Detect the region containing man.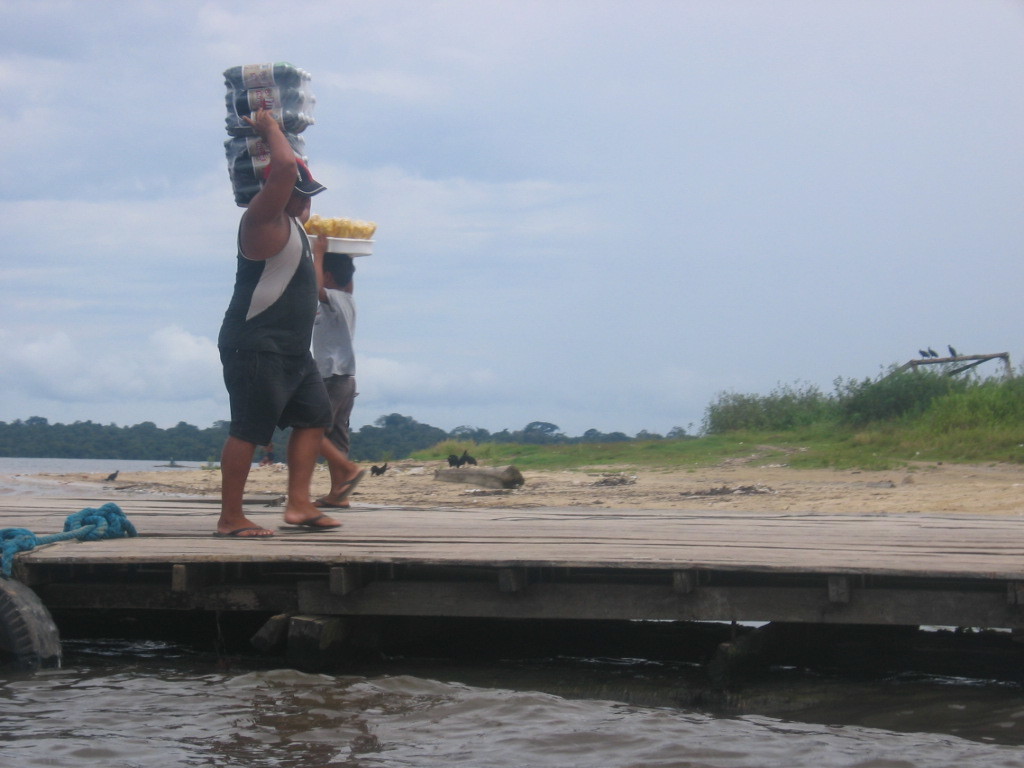
x1=304, y1=231, x2=362, y2=506.
